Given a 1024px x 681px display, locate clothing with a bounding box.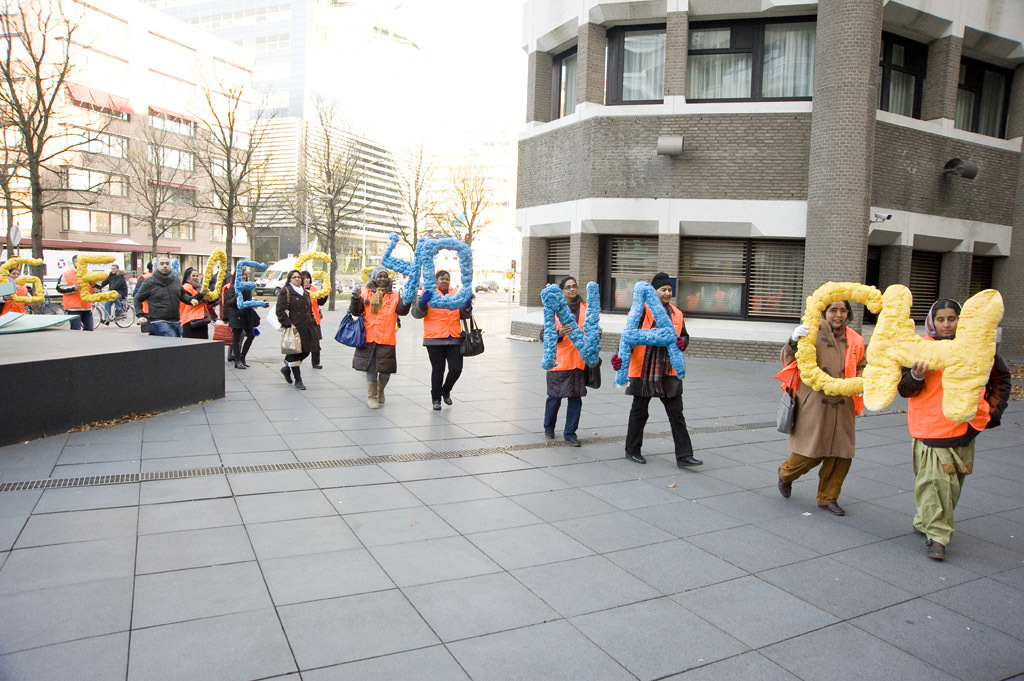
Located: [534,292,599,432].
